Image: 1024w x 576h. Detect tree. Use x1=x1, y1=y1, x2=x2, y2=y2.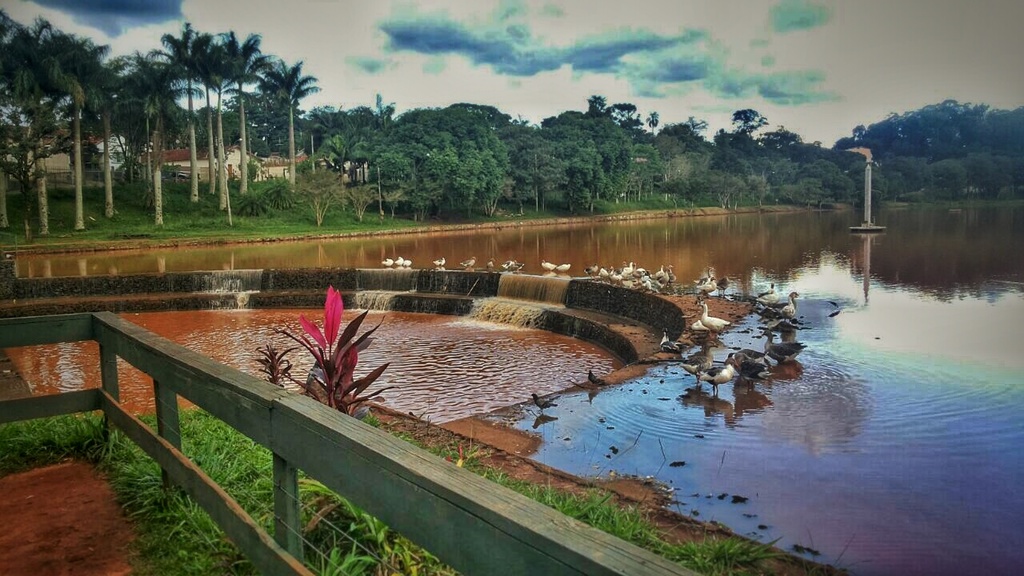
x1=726, y1=105, x2=770, y2=142.
